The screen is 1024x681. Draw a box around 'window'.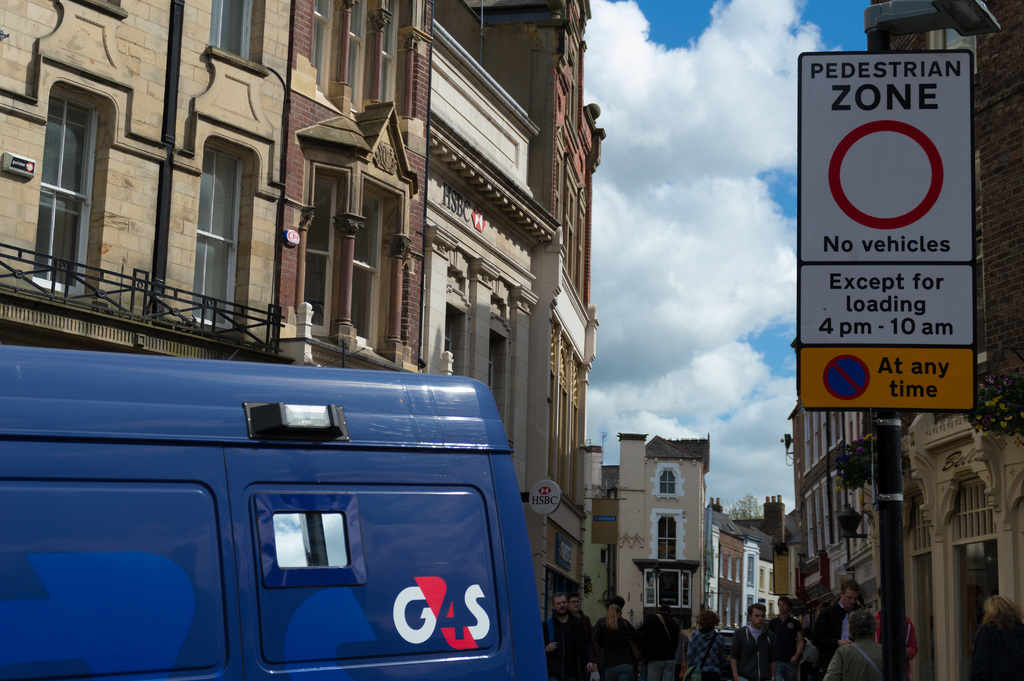
Rect(208, 1, 266, 74).
